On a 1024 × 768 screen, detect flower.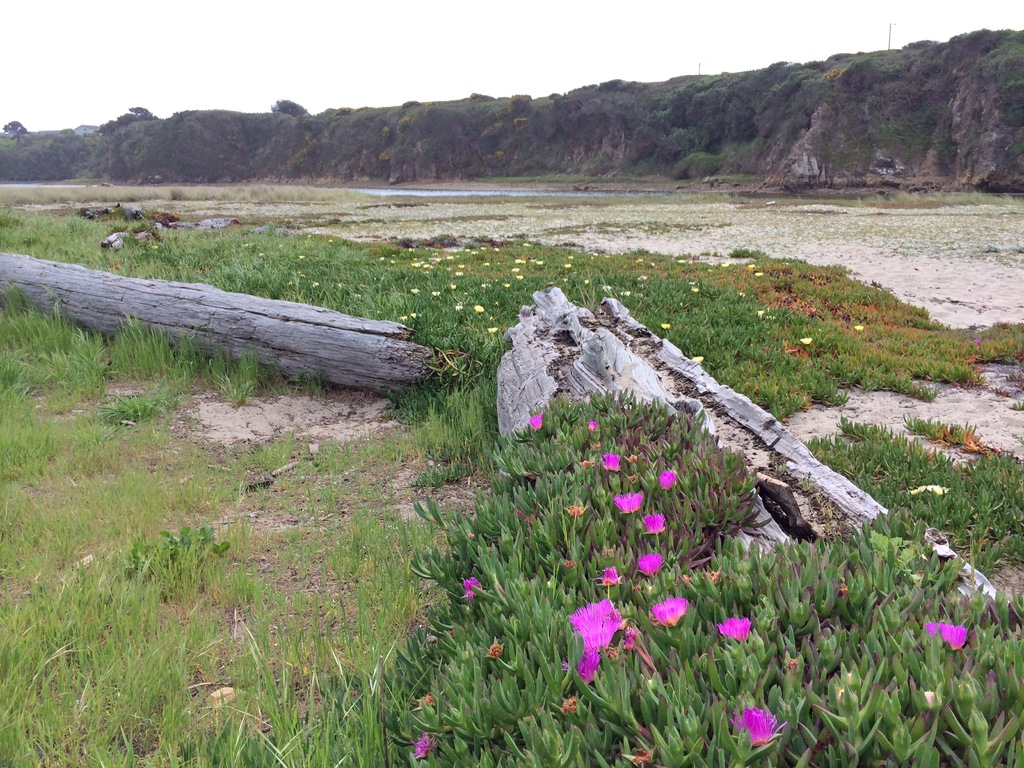
bbox=(690, 283, 702, 292).
